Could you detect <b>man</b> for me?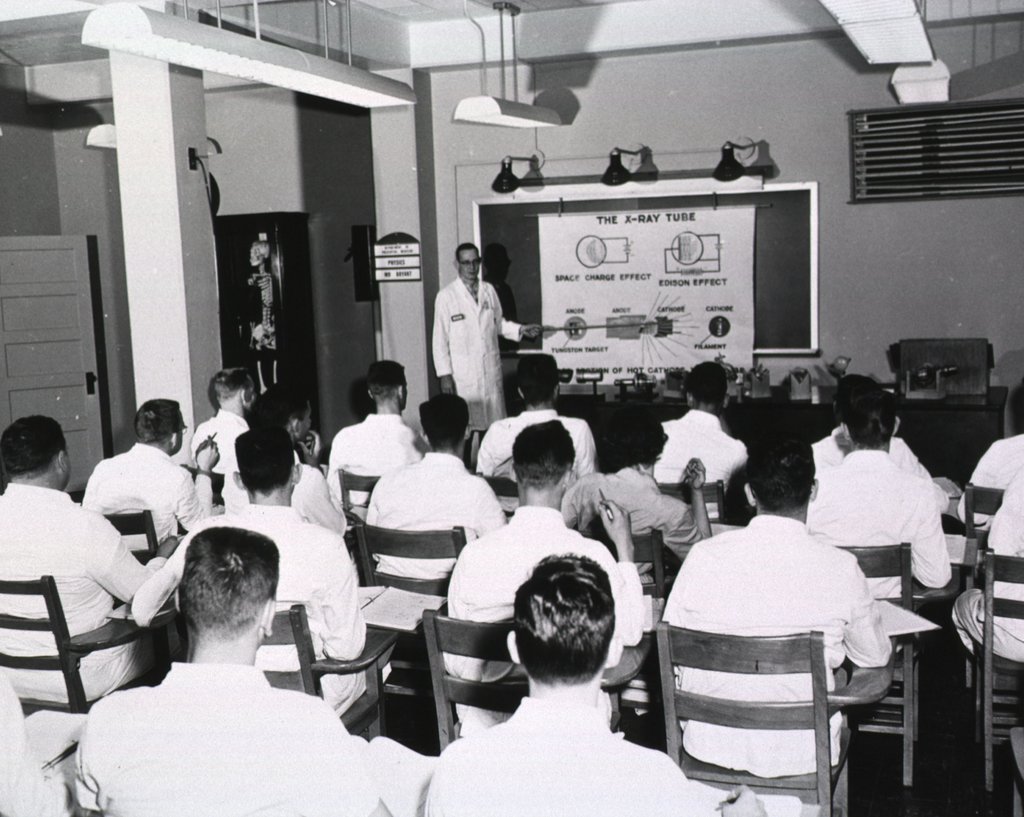
Detection result: <box>662,425,890,777</box>.
